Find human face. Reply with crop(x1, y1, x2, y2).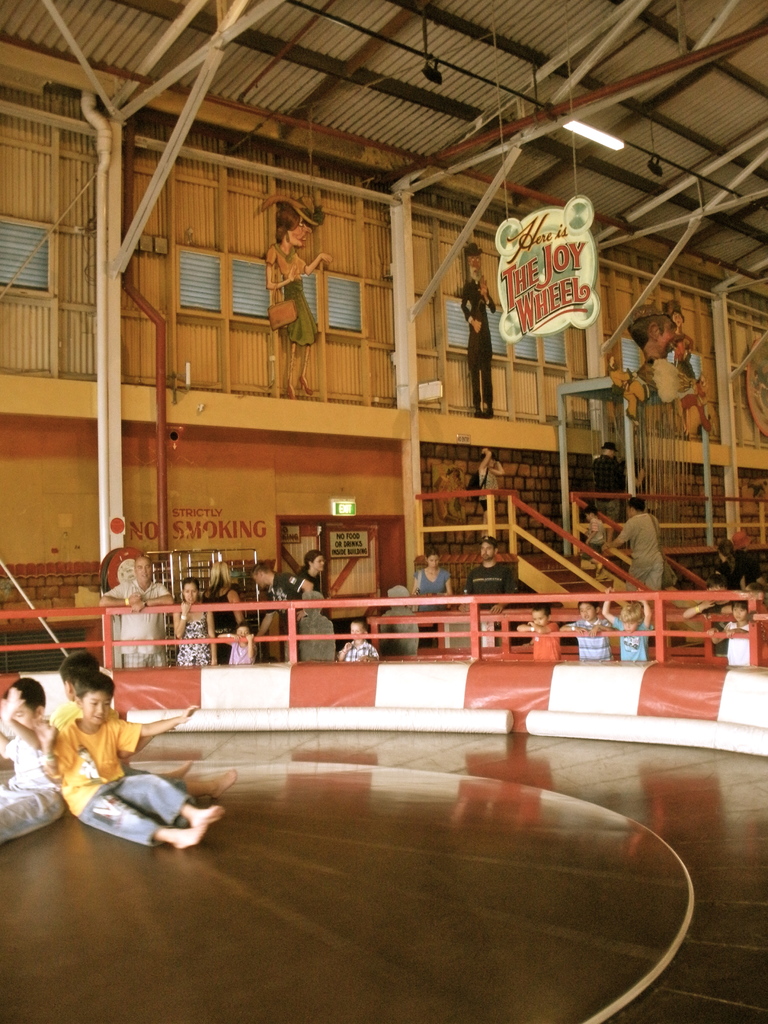
crop(13, 703, 35, 730).
